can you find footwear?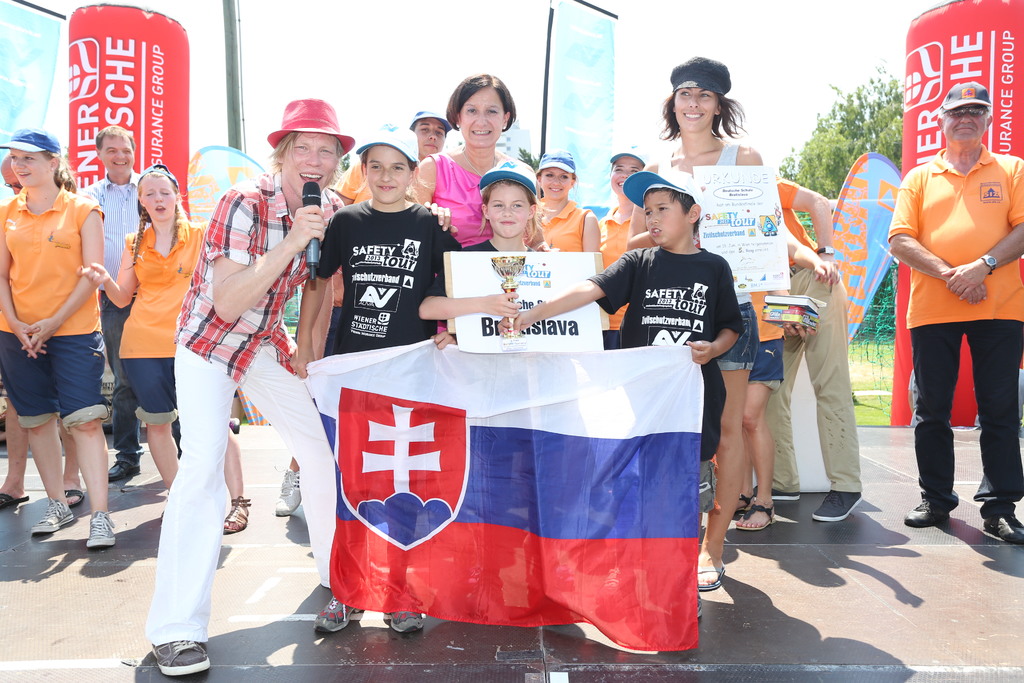
Yes, bounding box: [x1=980, y1=502, x2=1023, y2=546].
